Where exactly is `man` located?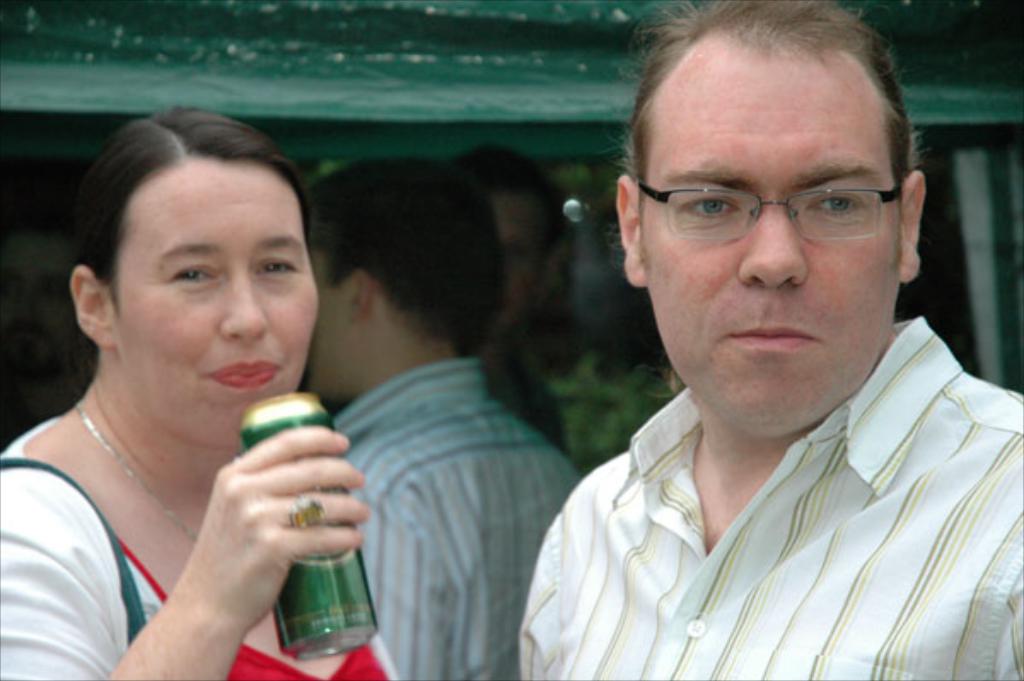
Its bounding box is rect(294, 157, 587, 679).
